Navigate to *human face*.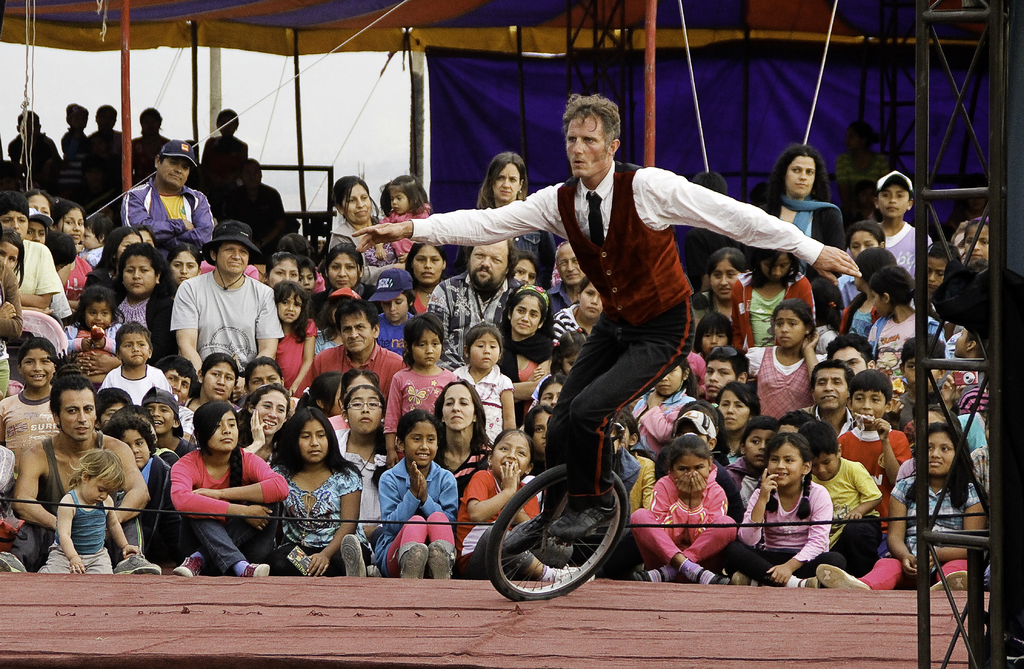
Navigation target: (left=78, top=480, right=113, bottom=508).
